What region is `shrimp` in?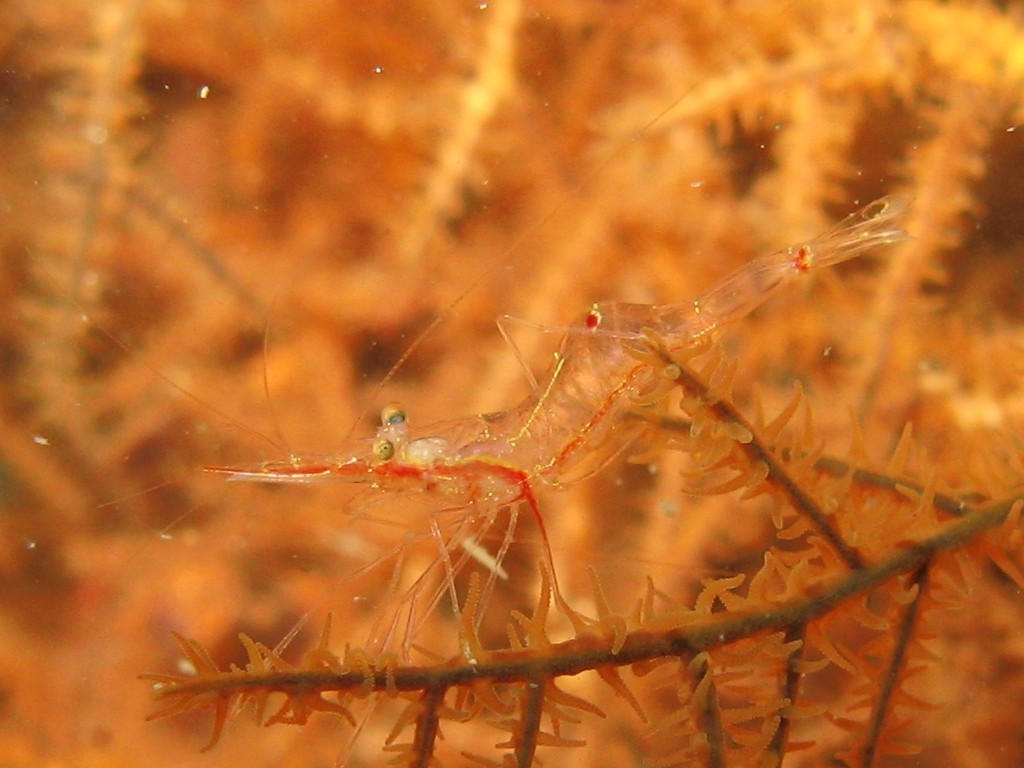
[86, 77, 910, 671].
